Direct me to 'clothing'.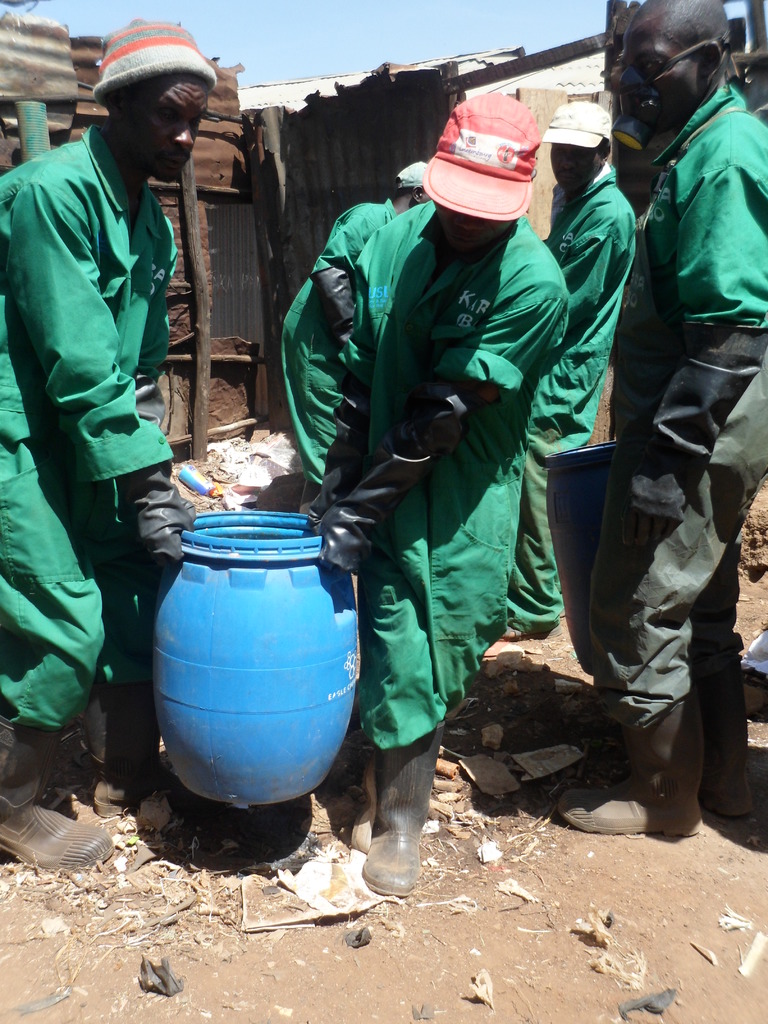
Direction: (0, 122, 180, 734).
